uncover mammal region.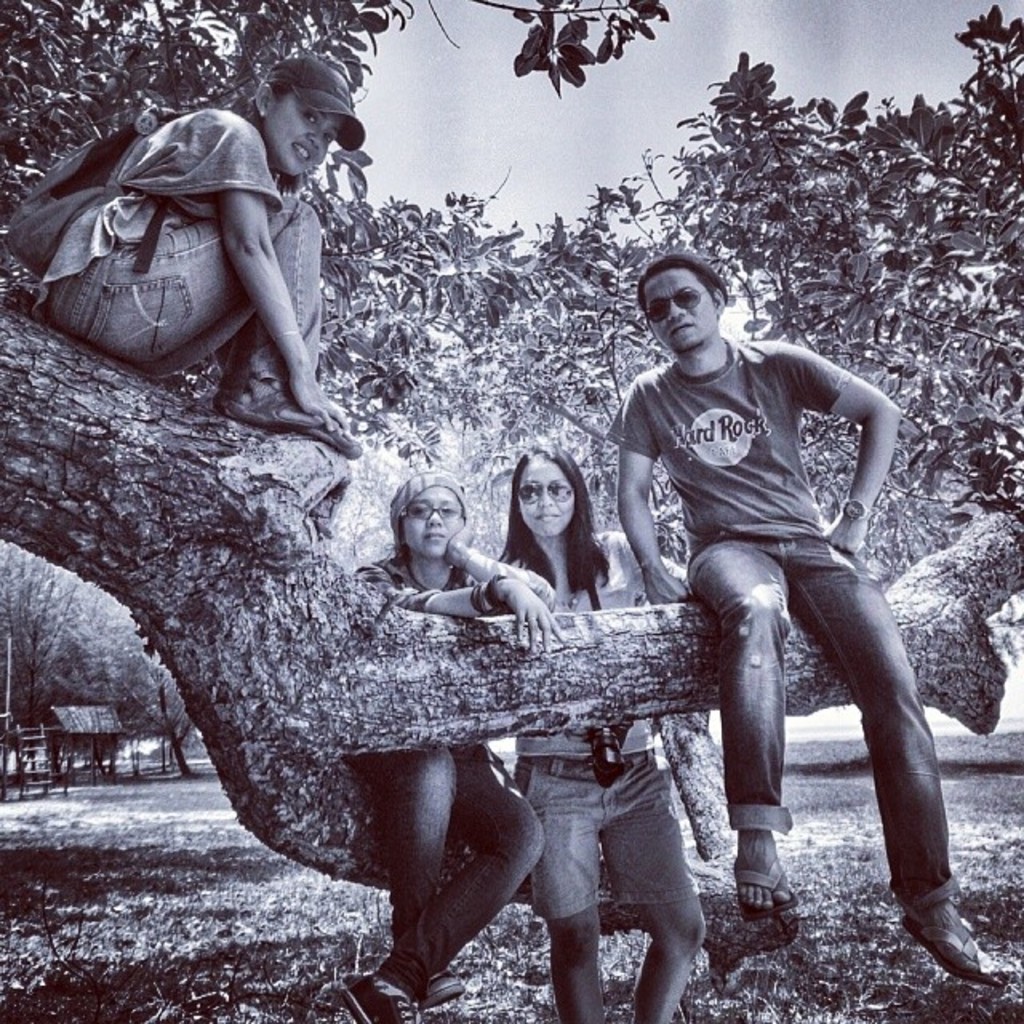
Uncovered: crop(34, 54, 363, 466).
